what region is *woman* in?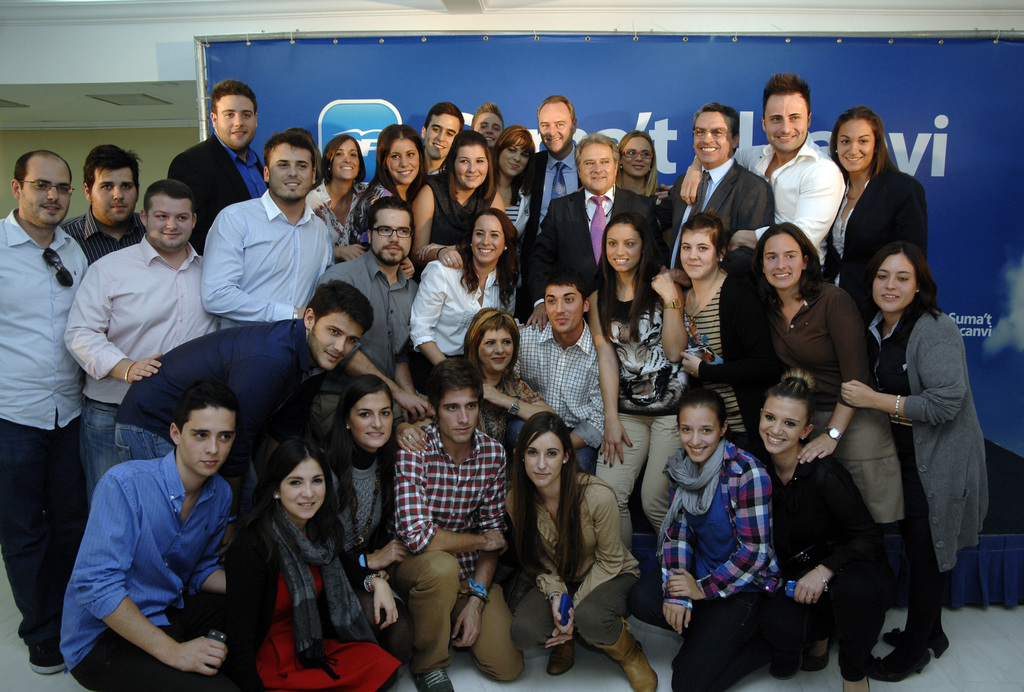
l=312, t=382, r=404, b=691.
